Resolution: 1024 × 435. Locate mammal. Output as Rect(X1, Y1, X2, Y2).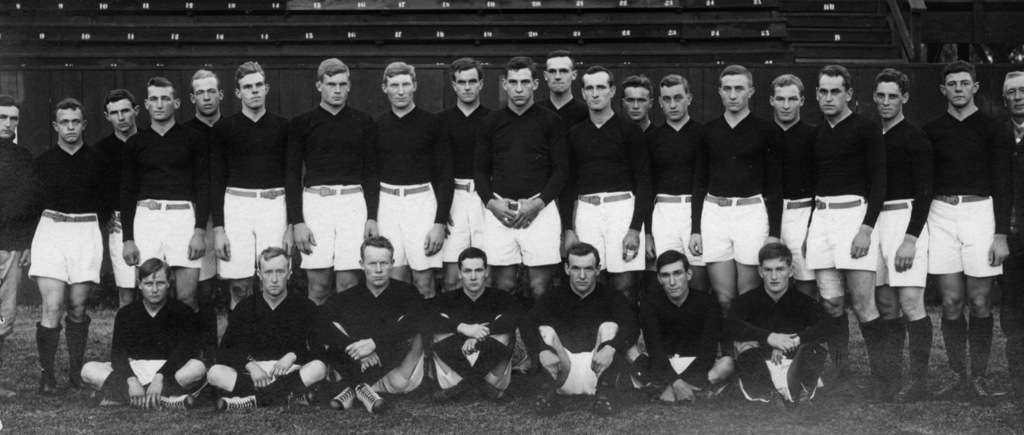
Rect(532, 48, 588, 133).
